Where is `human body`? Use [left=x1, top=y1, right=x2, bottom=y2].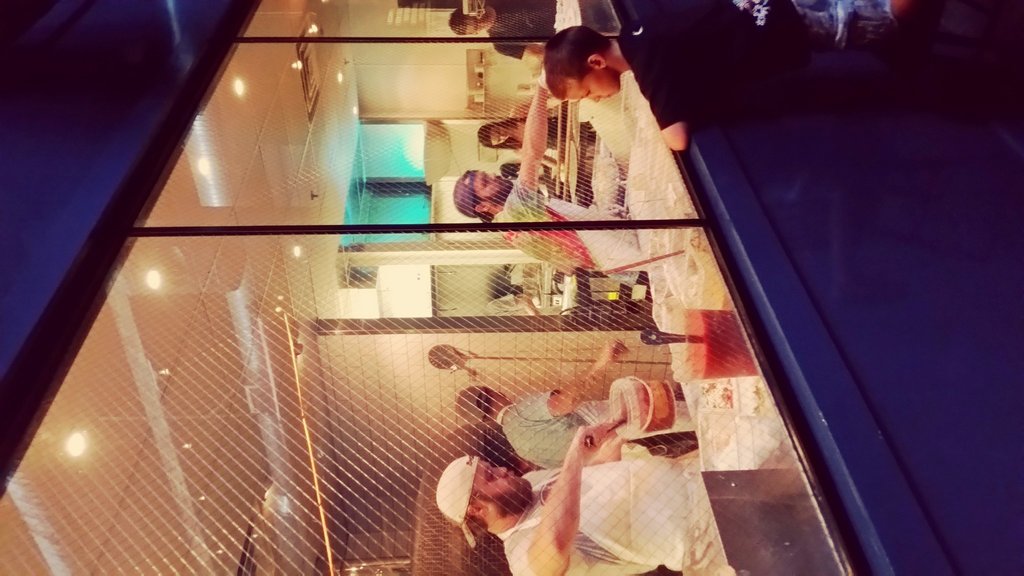
[left=548, top=0, right=1023, bottom=168].
